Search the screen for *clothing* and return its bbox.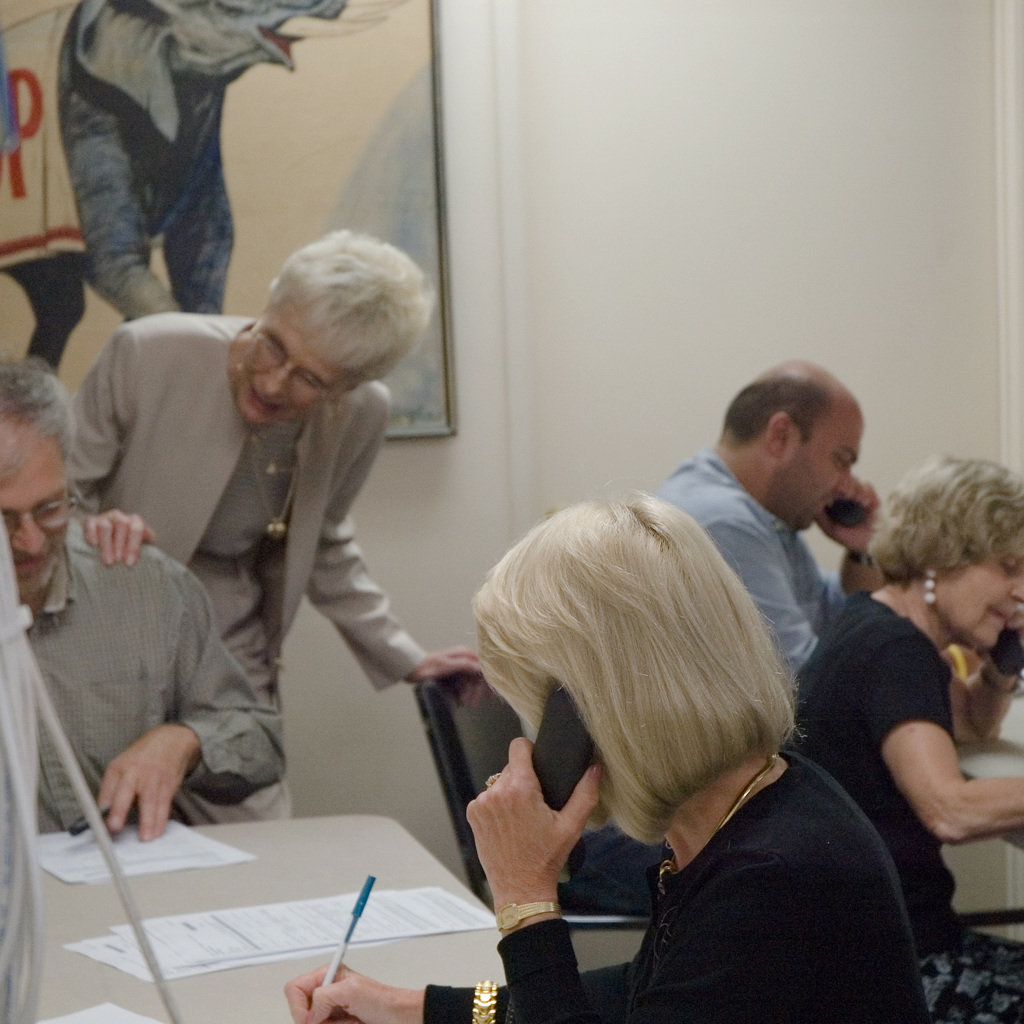
Found: <box>26,521,284,839</box>.
